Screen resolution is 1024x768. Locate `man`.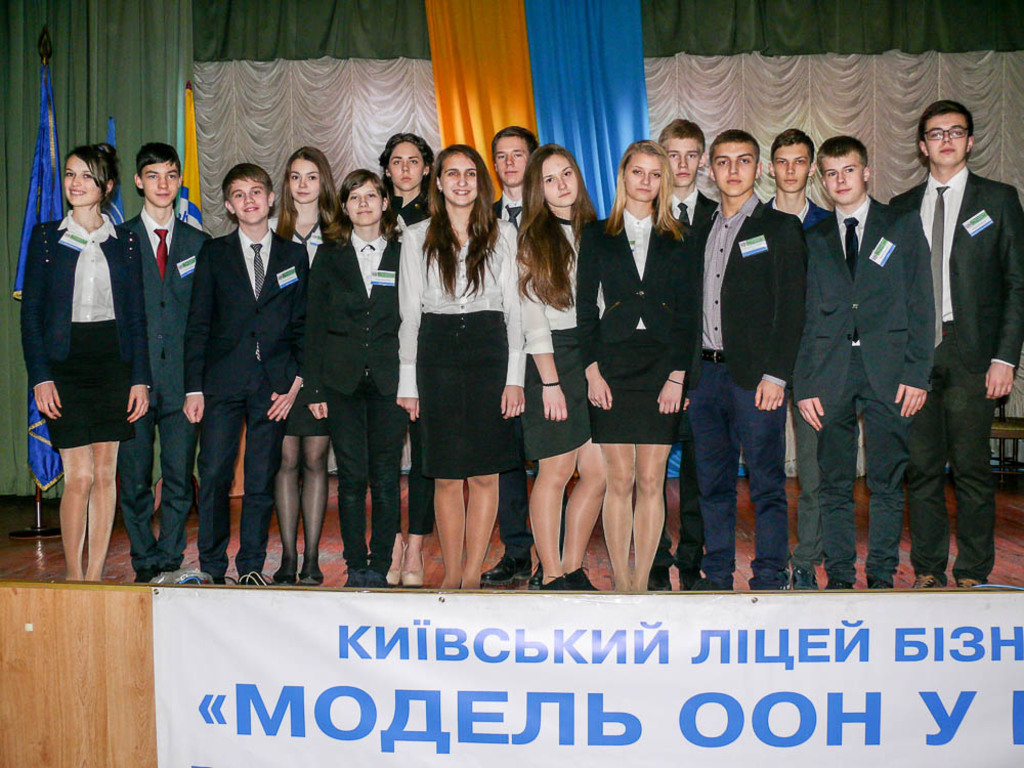
{"left": 641, "top": 114, "right": 721, "bottom": 606}.
